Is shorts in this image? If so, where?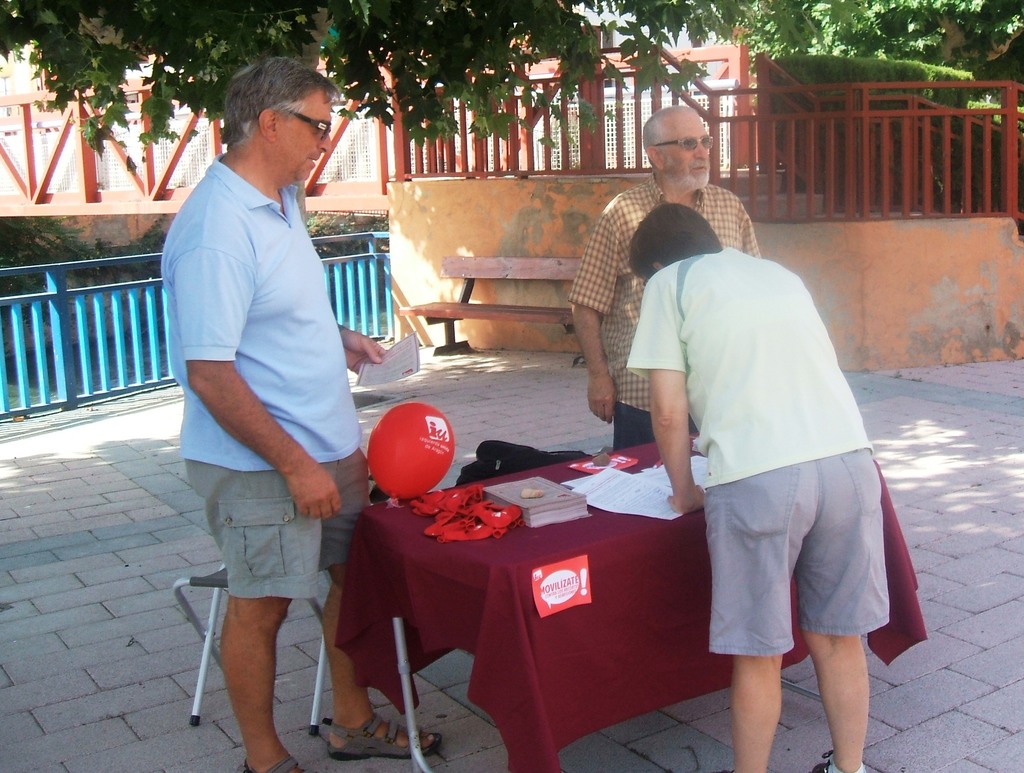
Yes, at locate(612, 406, 695, 449).
